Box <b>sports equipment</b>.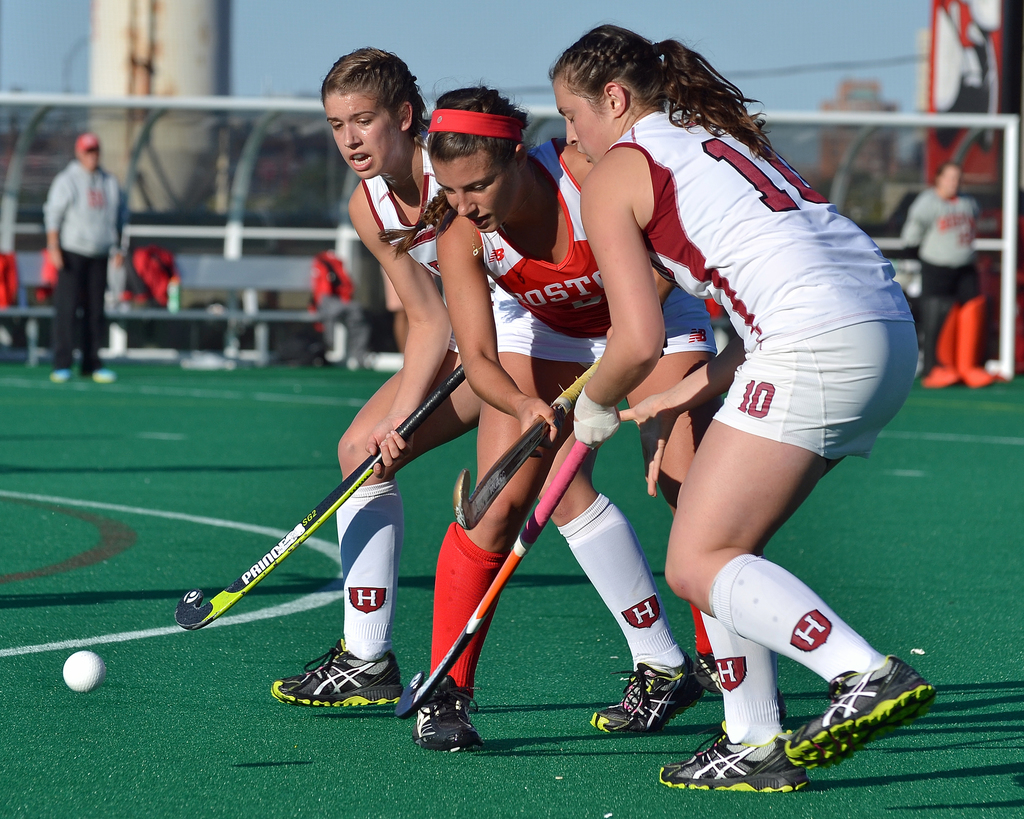
x1=453 y1=357 x2=596 y2=530.
